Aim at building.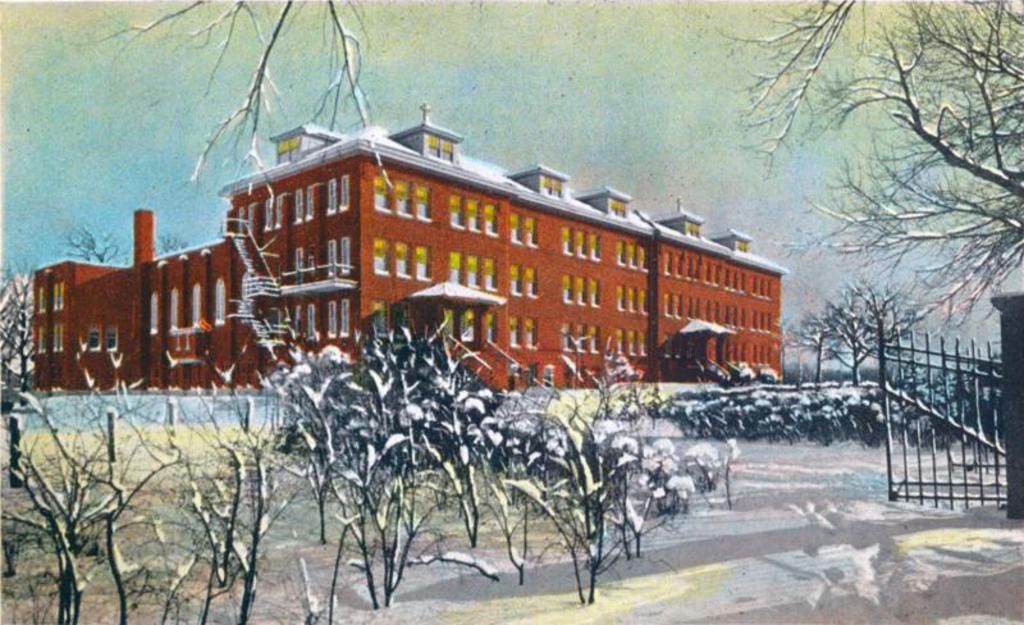
Aimed at [37, 106, 787, 397].
